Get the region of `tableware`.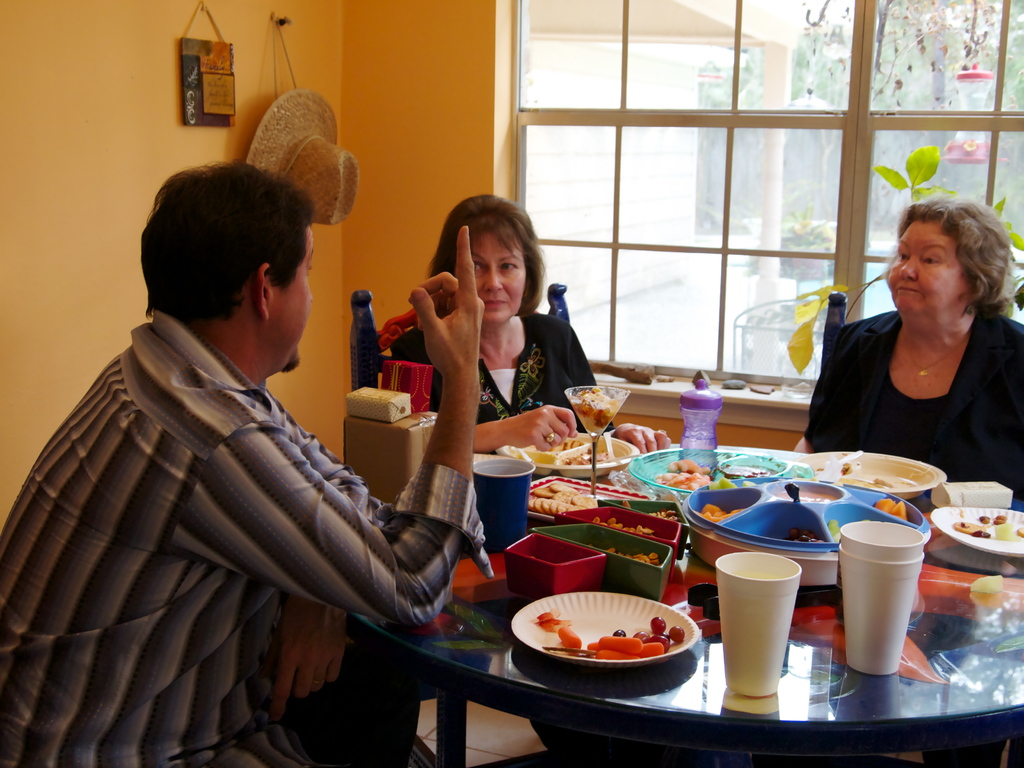
bbox=(473, 457, 527, 540).
